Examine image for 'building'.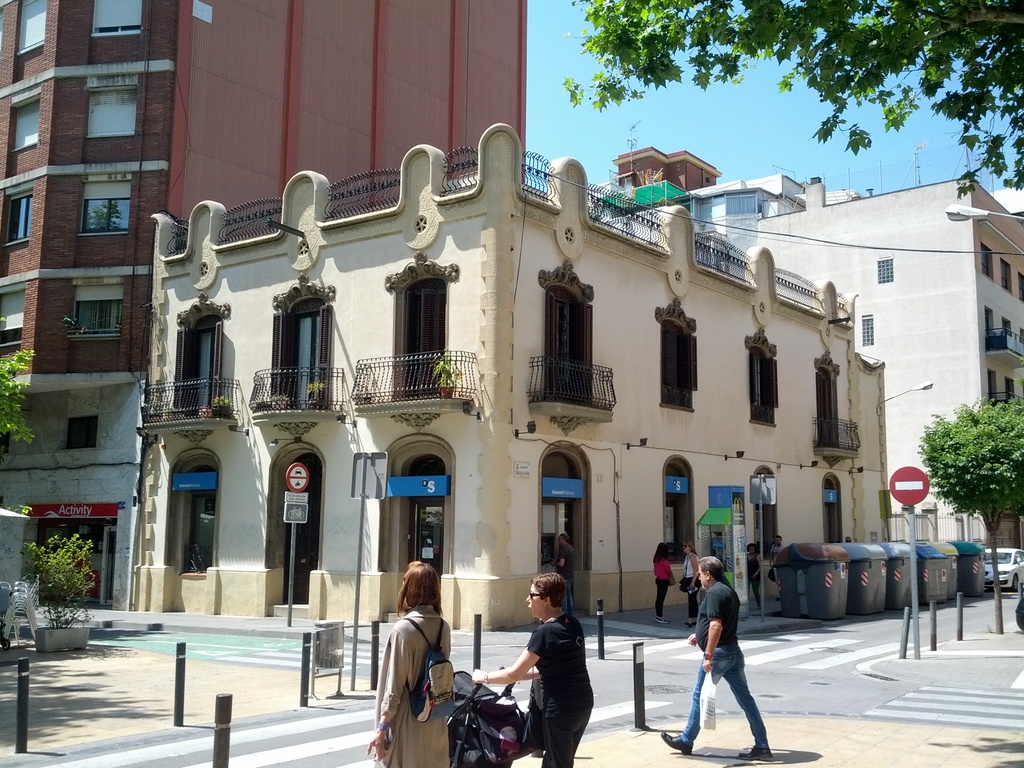
Examination result: pyautogui.locateOnScreen(134, 125, 886, 636).
